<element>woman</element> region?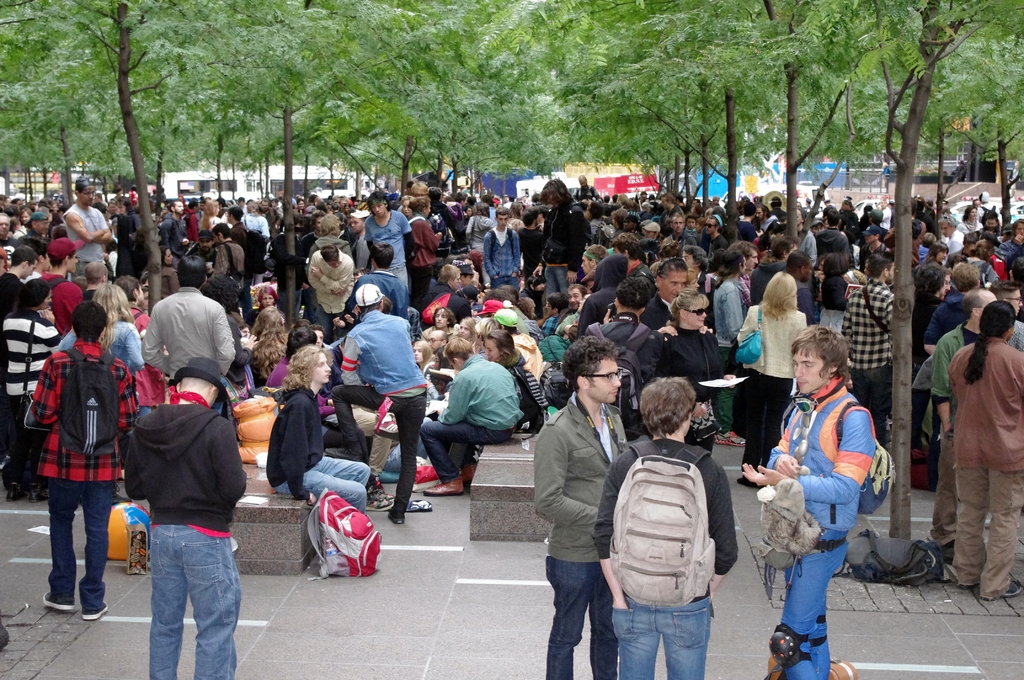
pyautogui.locateOnScreen(688, 270, 703, 293)
